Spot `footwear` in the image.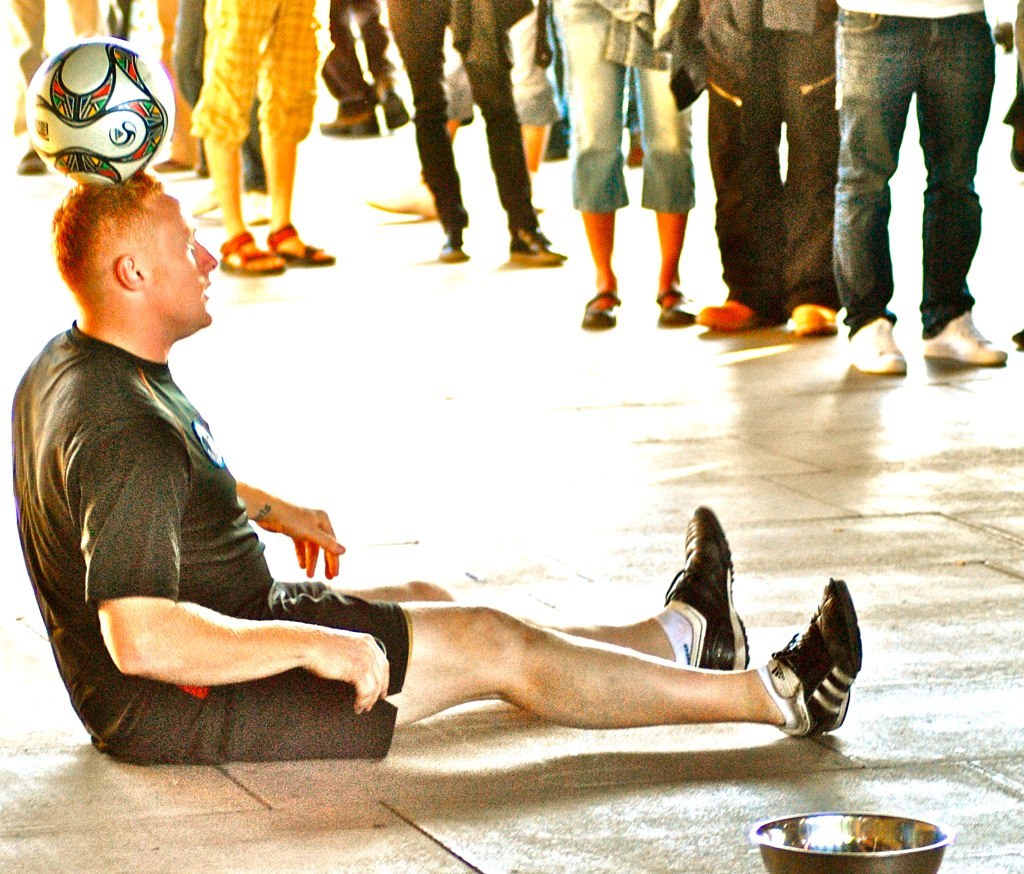
`footwear` found at 659:286:697:327.
